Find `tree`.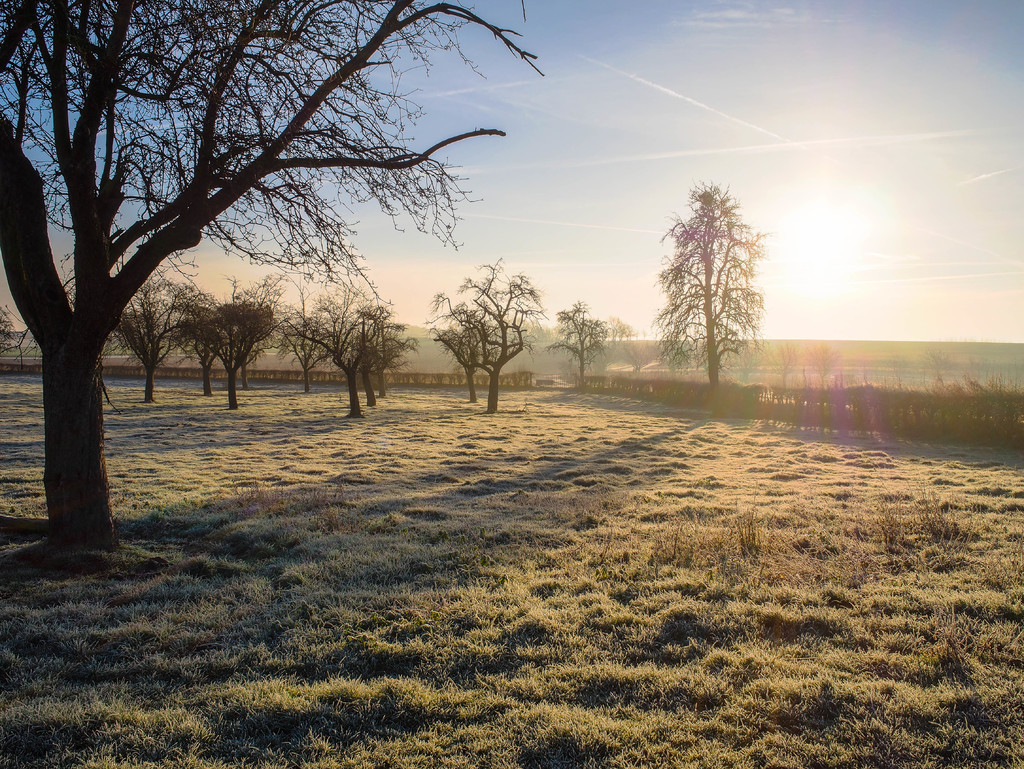
pyautogui.locateOnScreen(568, 290, 592, 394).
